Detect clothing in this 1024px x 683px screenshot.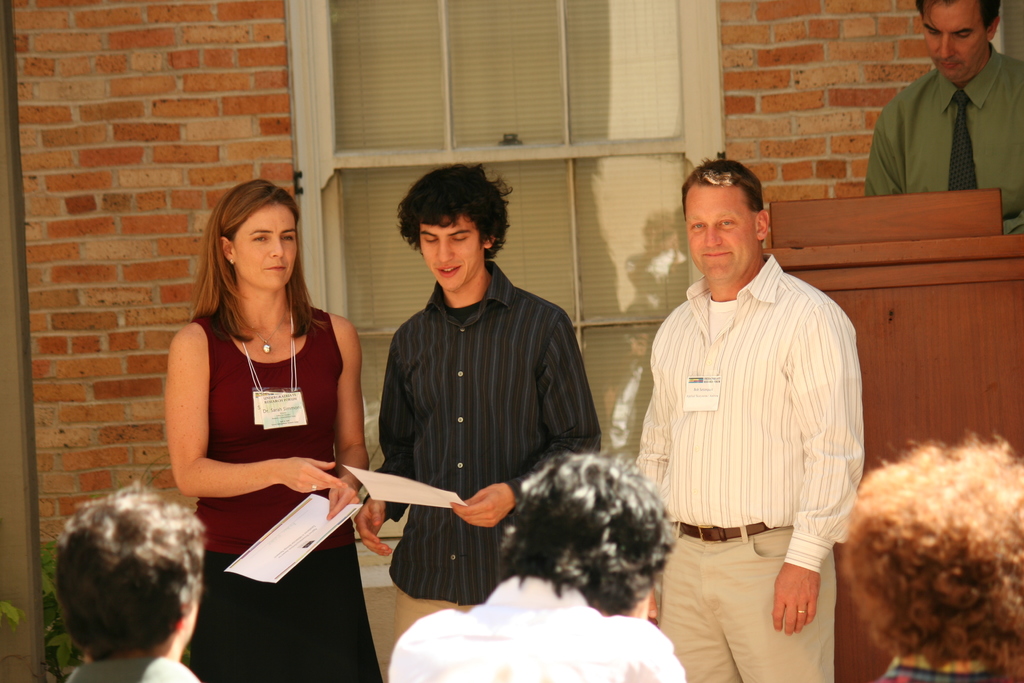
Detection: 190 539 387 682.
